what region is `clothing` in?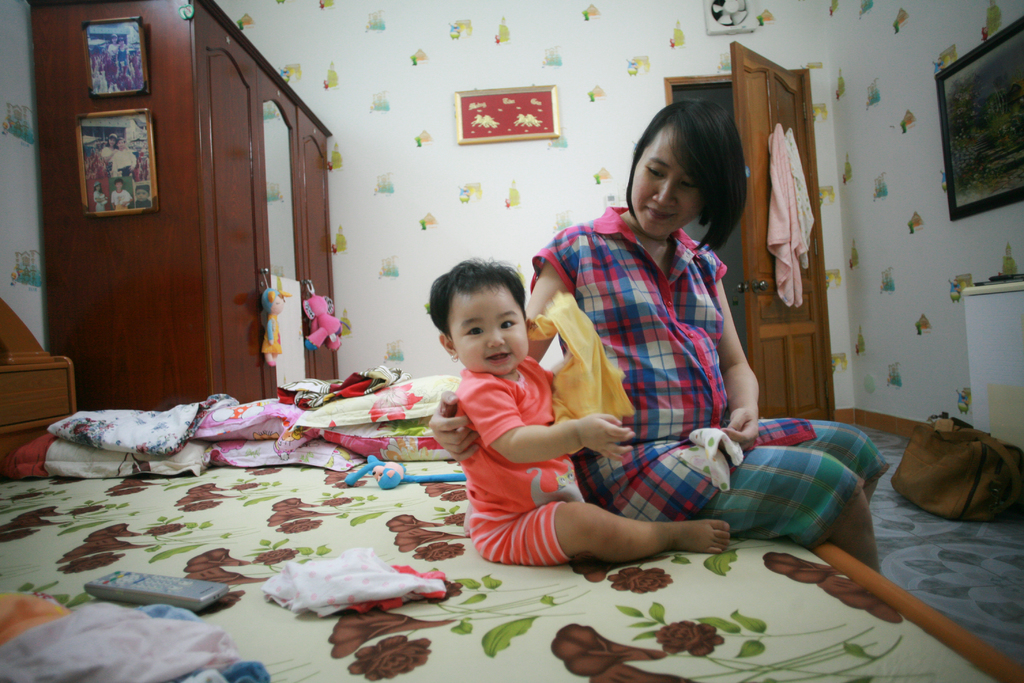
bbox(107, 145, 138, 181).
